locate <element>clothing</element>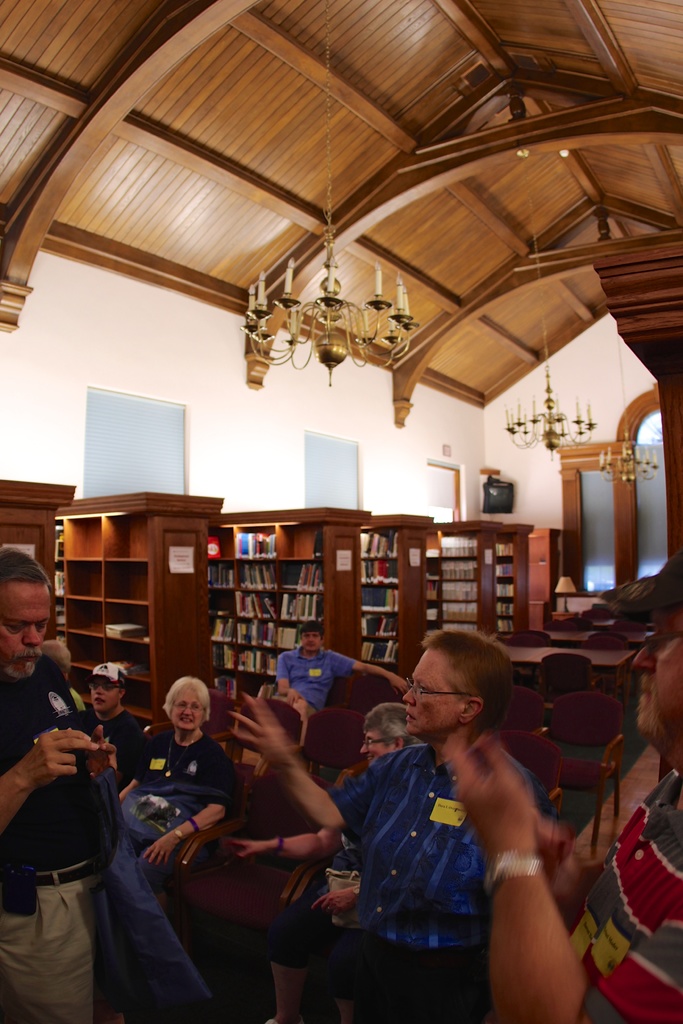
locate(569, 769, 682, 1023)
